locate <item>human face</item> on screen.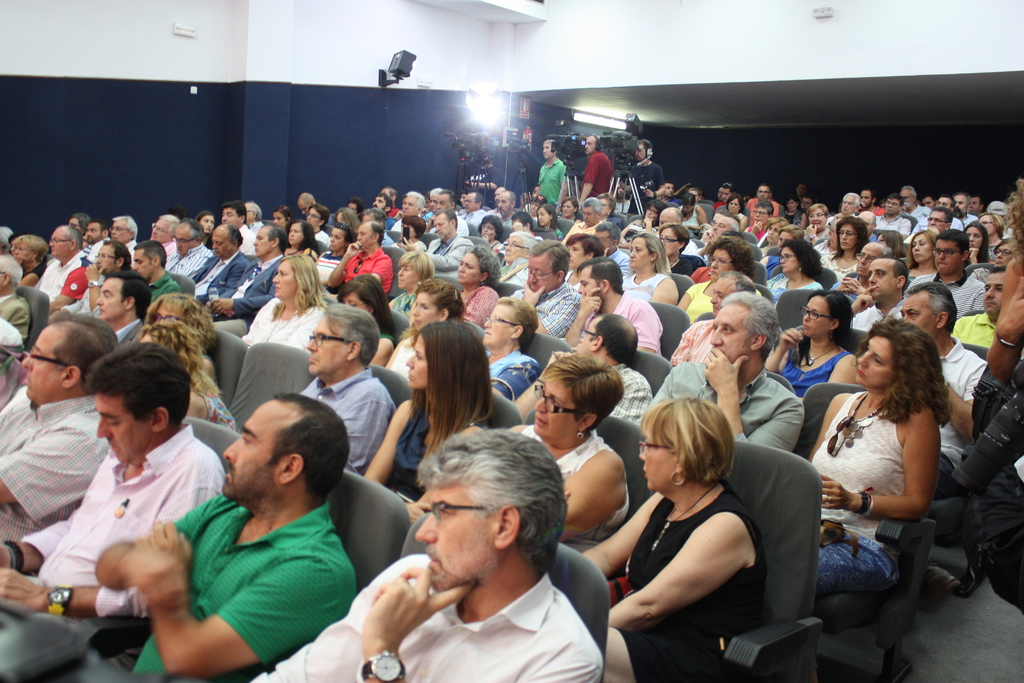
On screen at (left=808, top=210, right=826, bottom=232).
